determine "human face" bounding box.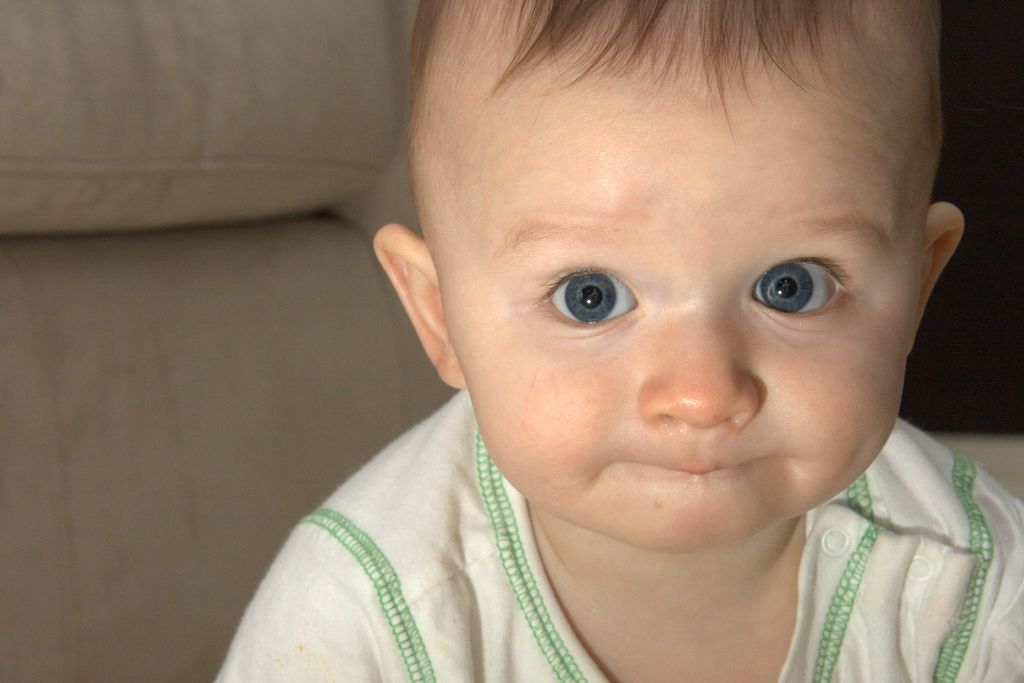
Determined: [439, 70, 915, 555].
